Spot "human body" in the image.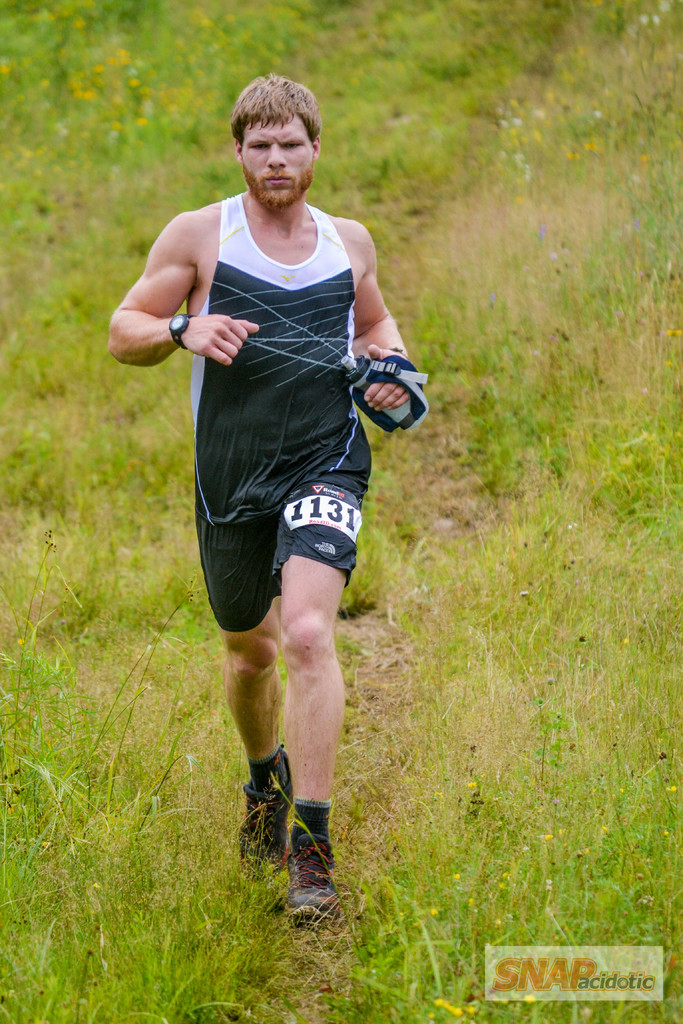
"human body" found at l=130, t=113, r=409, b=816.
